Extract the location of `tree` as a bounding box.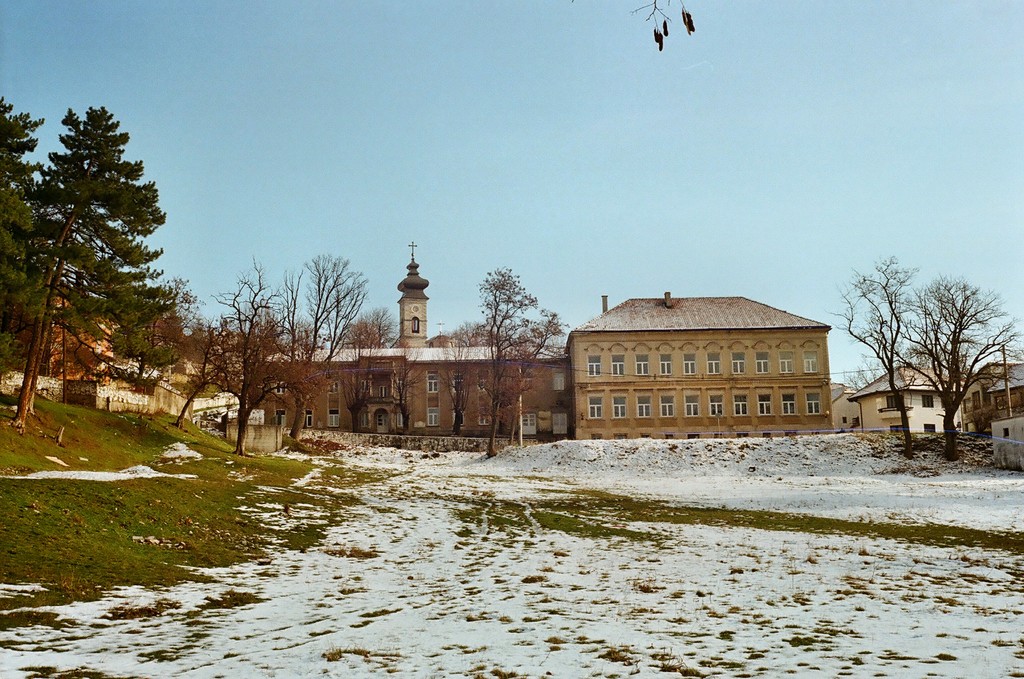
x1=341 y1=360 x2=364 y2=438.
